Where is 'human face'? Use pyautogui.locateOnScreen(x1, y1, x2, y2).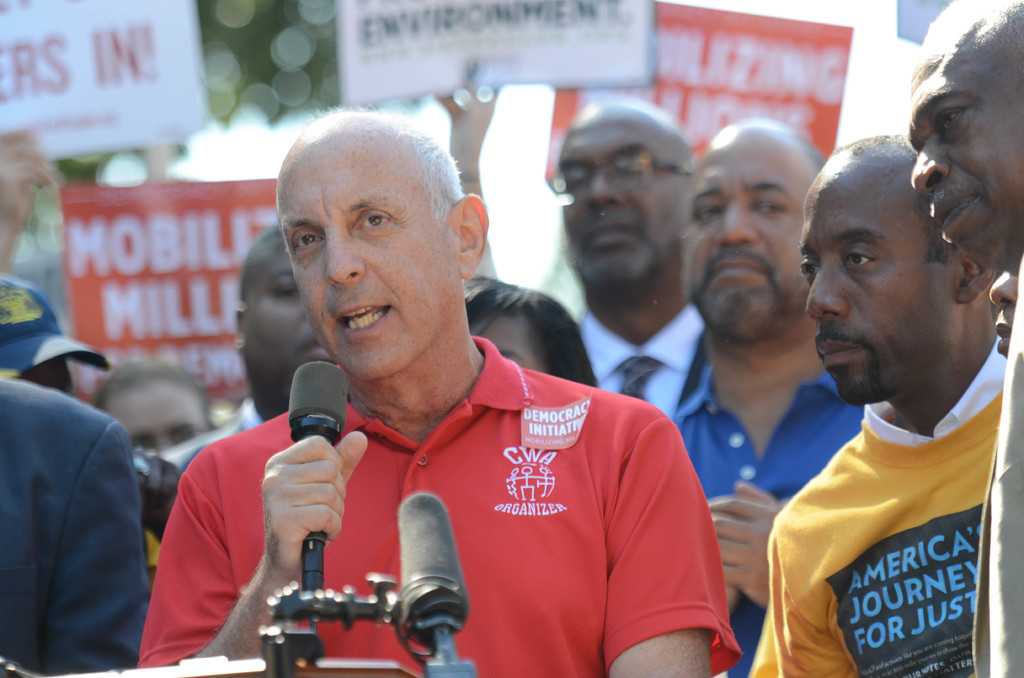
pyautogui.locateOnScreen(906, 46, 1023, 270).
